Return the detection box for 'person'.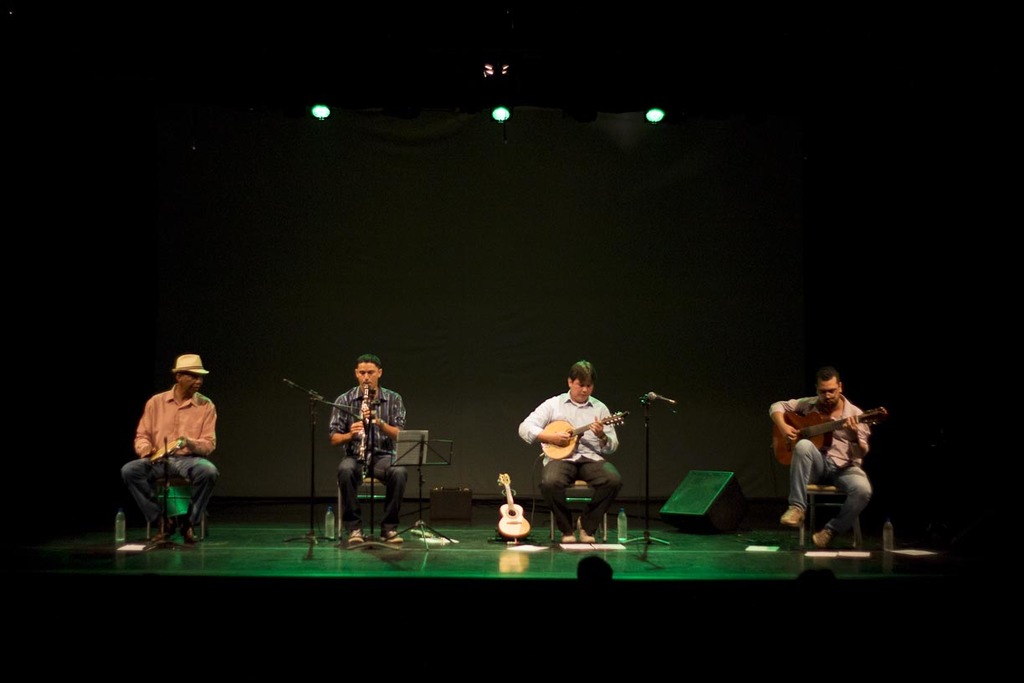
pyautogui.locateOnScreen(515, 362, 622, 547).
